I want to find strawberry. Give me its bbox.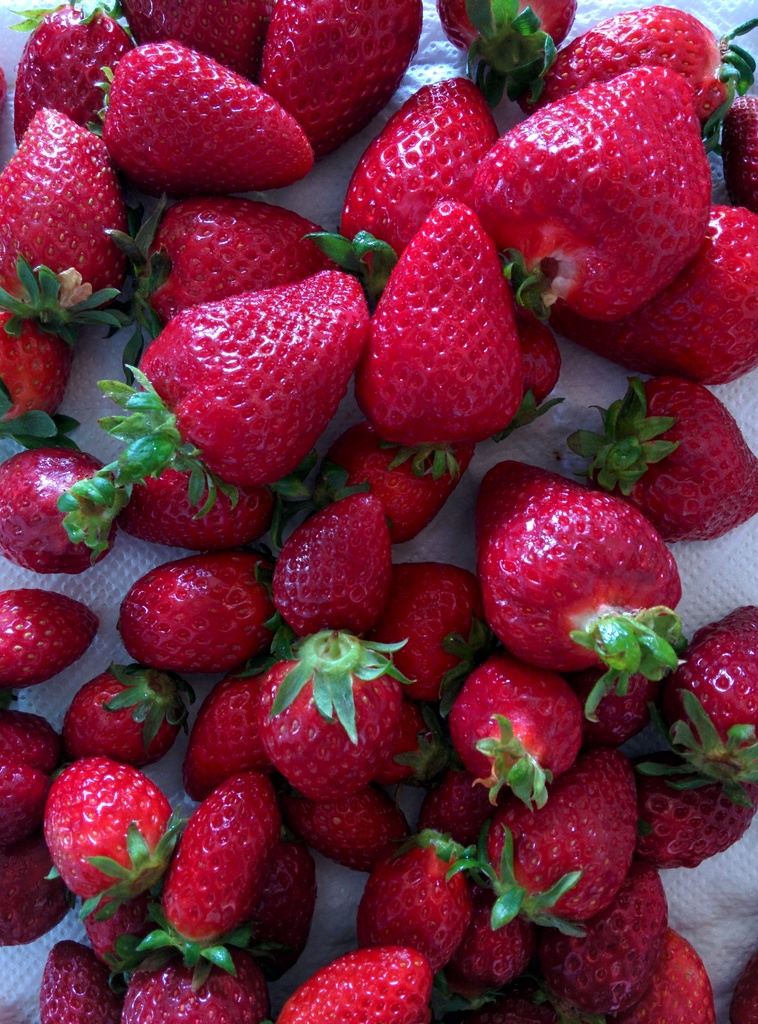
336/424/476/539.
